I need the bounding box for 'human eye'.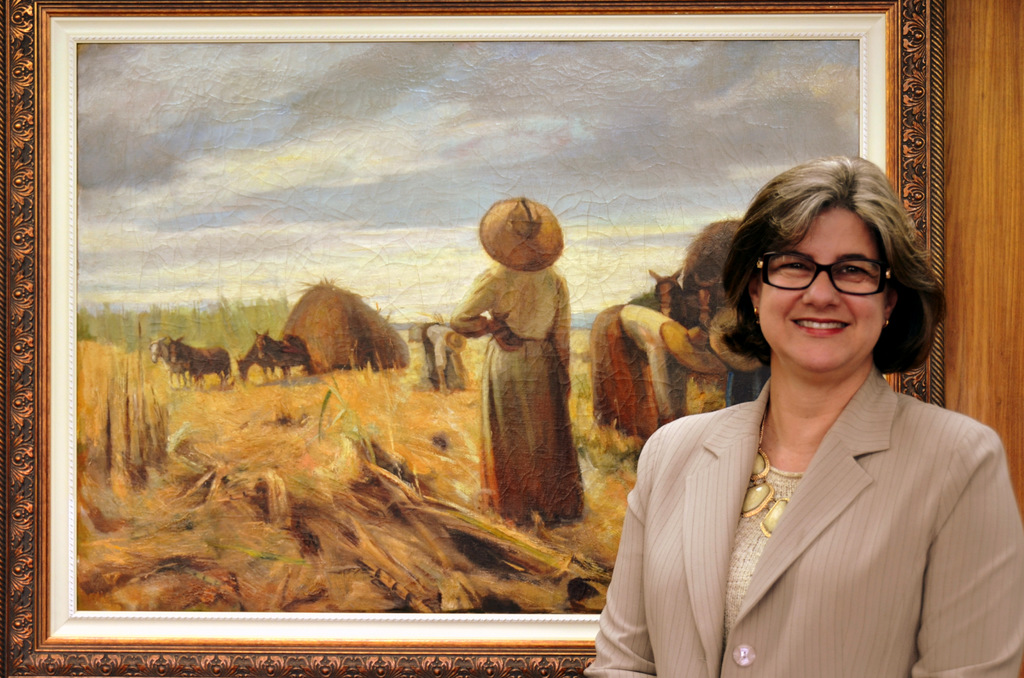
Here it is: Rect(770, 257, 813, 278).
